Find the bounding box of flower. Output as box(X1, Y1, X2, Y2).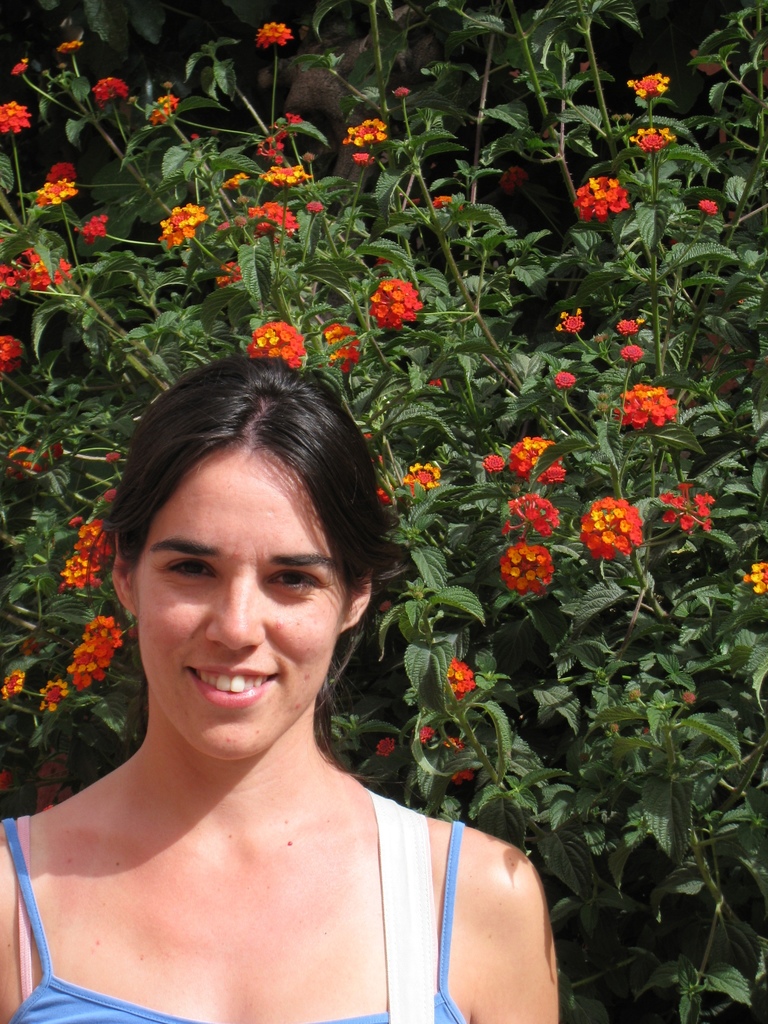
box(511, 431, 566, 486).
